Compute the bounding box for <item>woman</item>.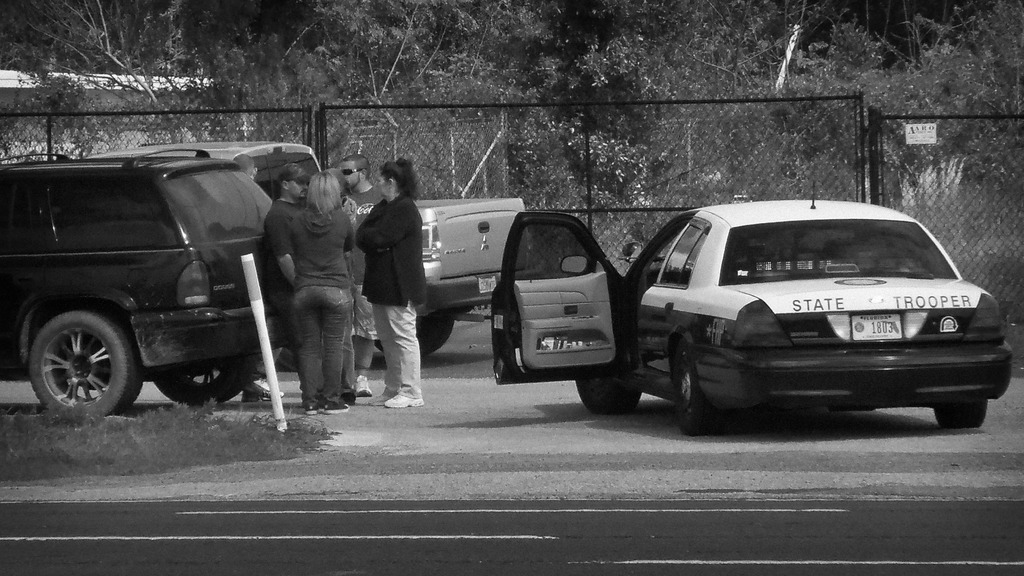
<box>287,171,360,413</box>.
